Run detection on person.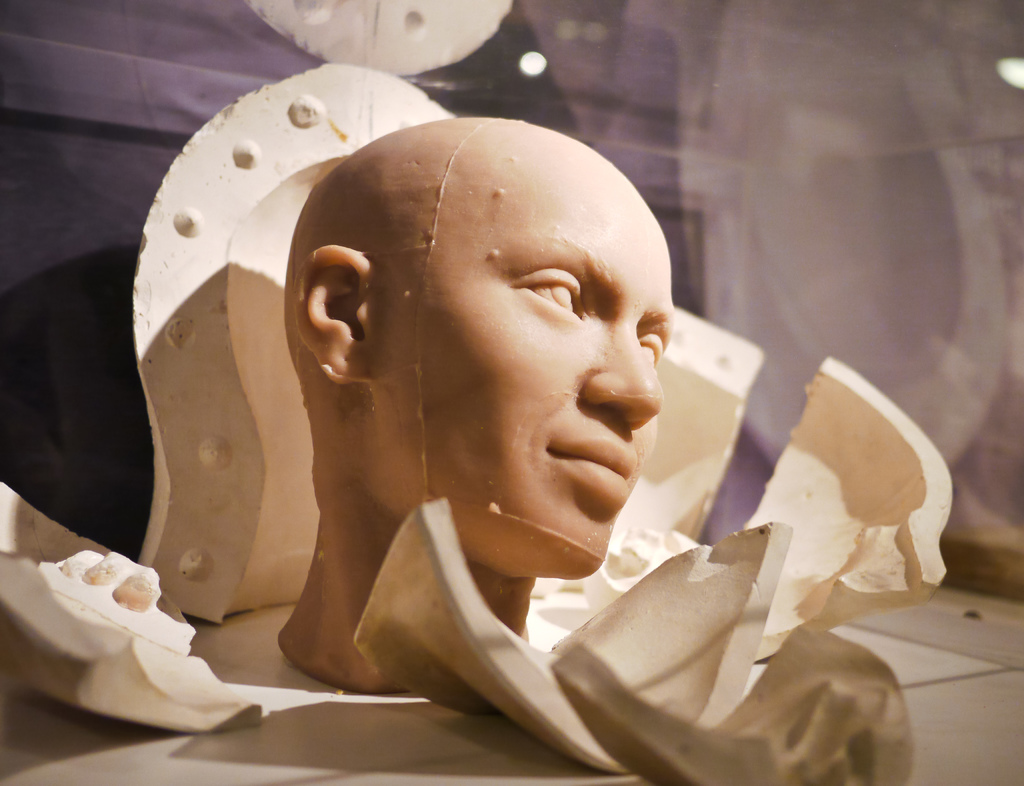
Result: l=289, t=116, r=675, b=702.
